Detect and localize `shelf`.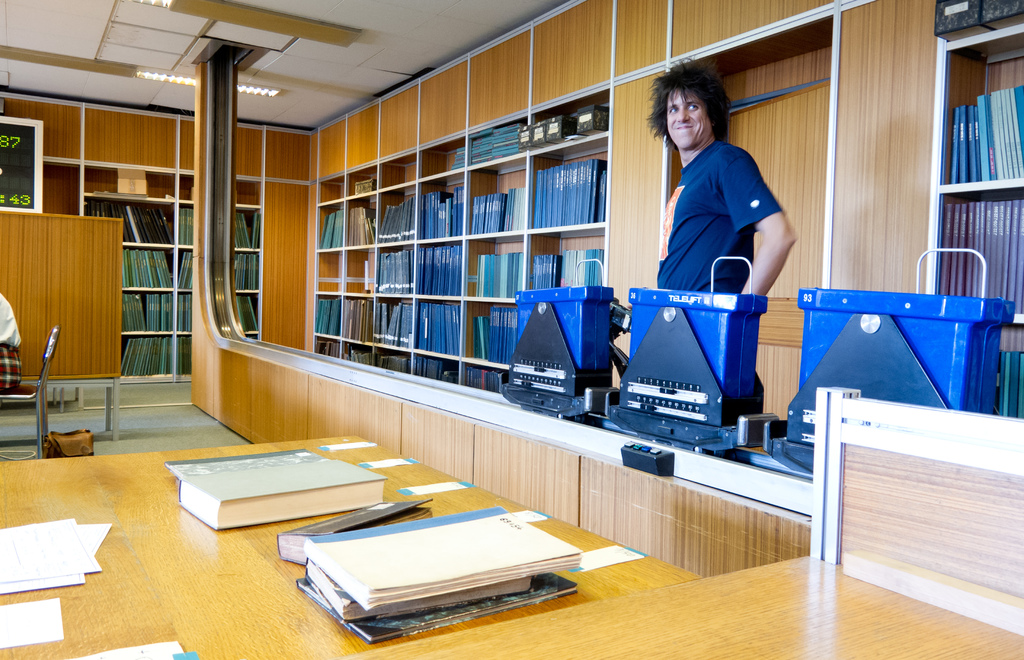
Localized at {"x1": 414, "y1": 175, "x2": 465, "y2": 239}.
